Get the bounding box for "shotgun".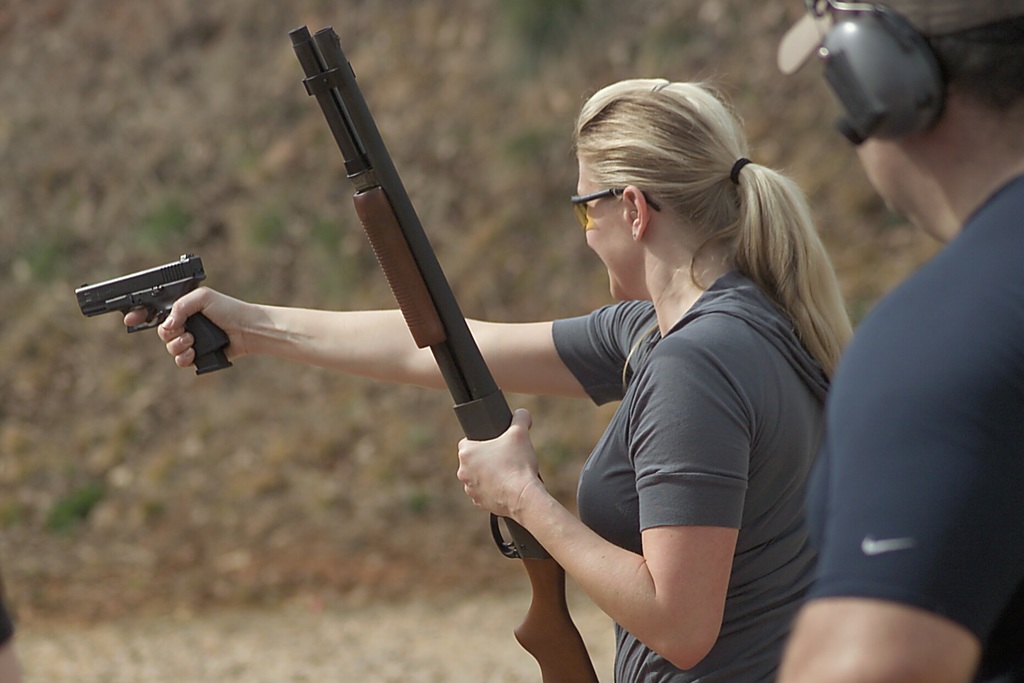
detection(73, 249, 236, 376).
